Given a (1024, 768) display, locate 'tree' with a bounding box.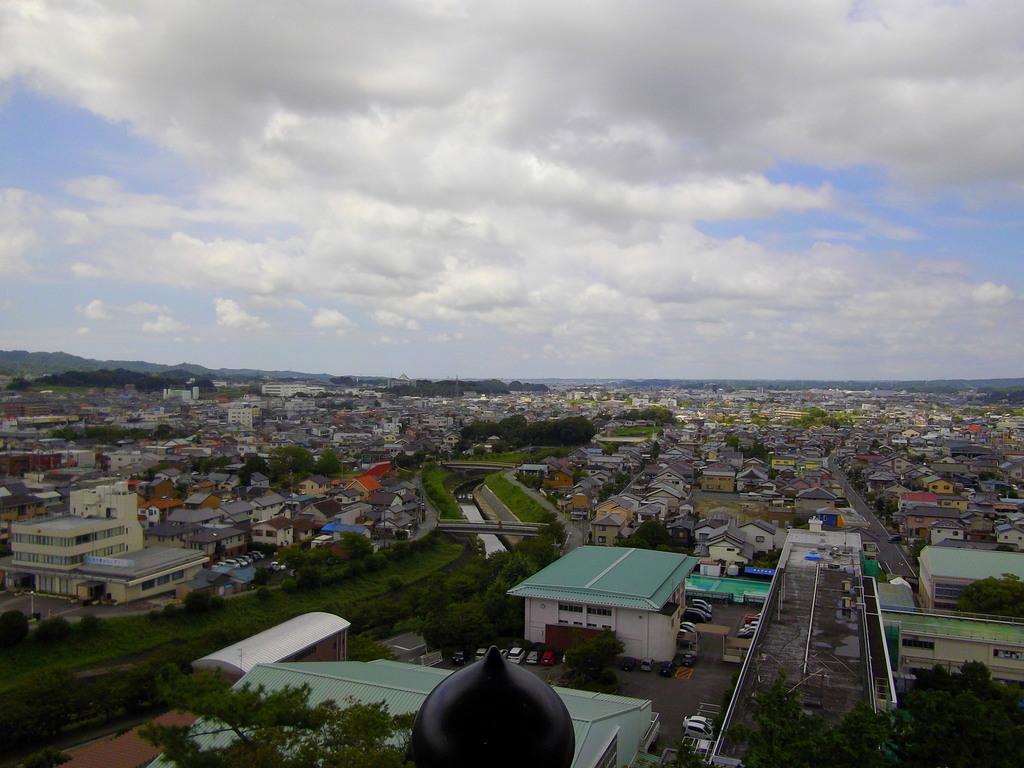
Located: 651:536:680:555.
